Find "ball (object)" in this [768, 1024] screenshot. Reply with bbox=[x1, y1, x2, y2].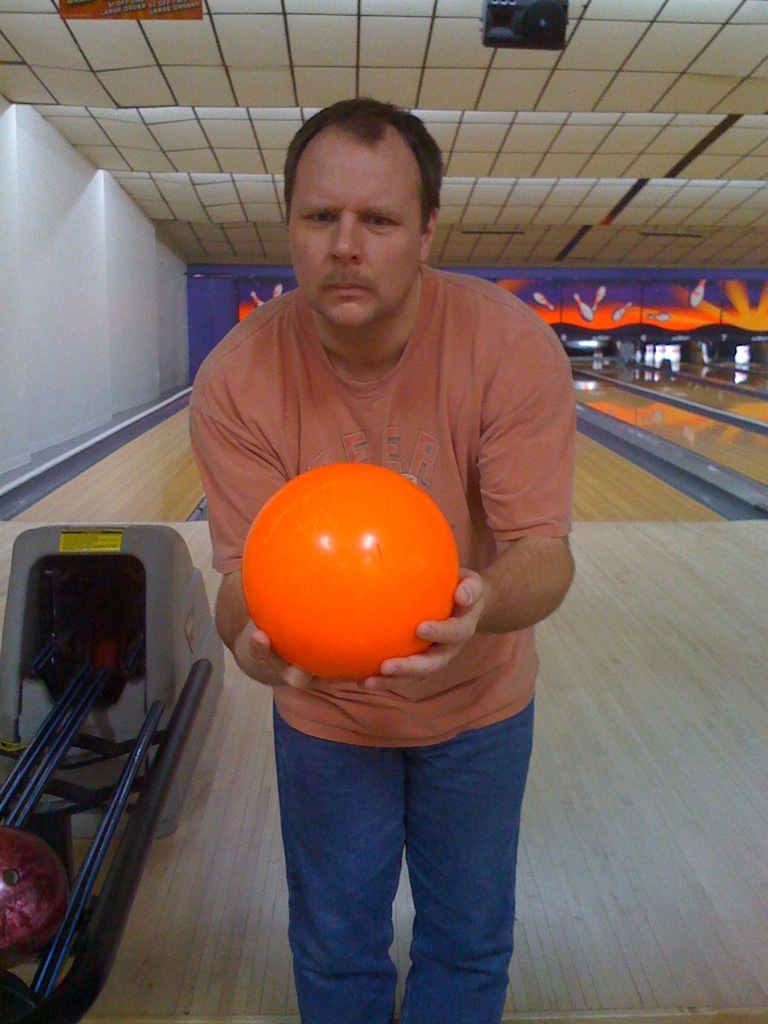
bbox=[242, 466, 455, 684].
